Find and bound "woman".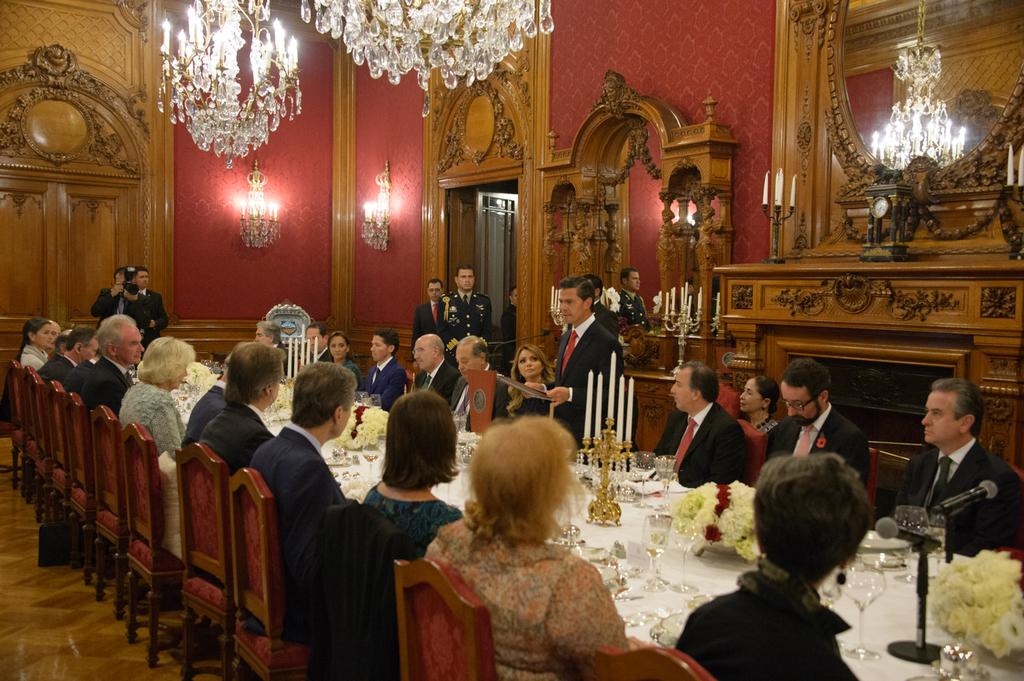
Bound: (414, 404, 649, 668).
